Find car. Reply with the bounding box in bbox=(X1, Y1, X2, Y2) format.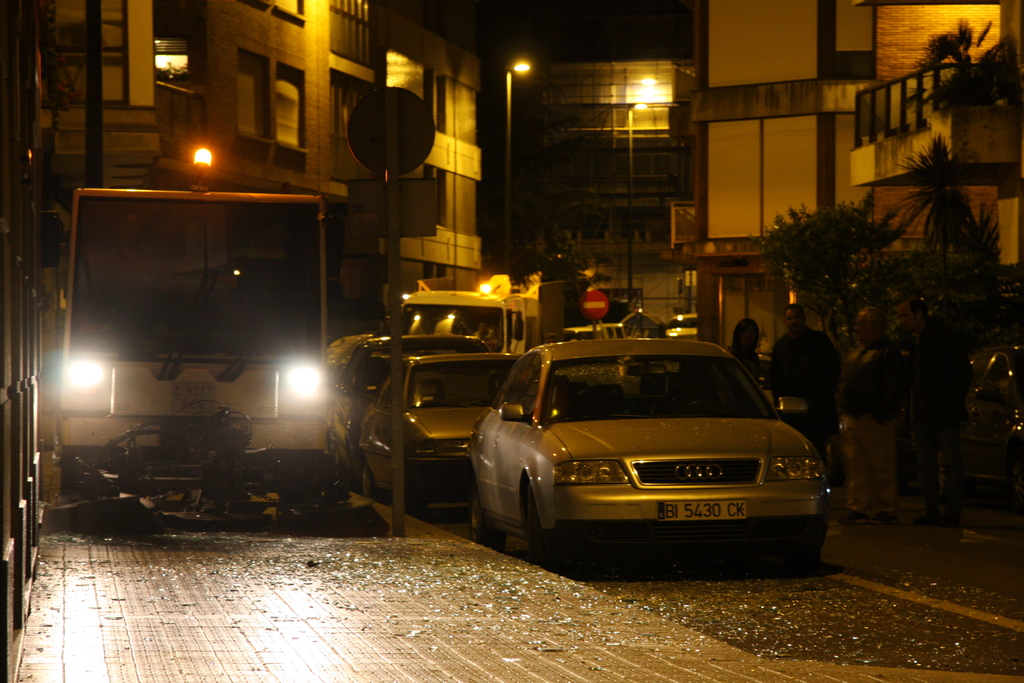
bbox=(468, 331, 831, 568).
